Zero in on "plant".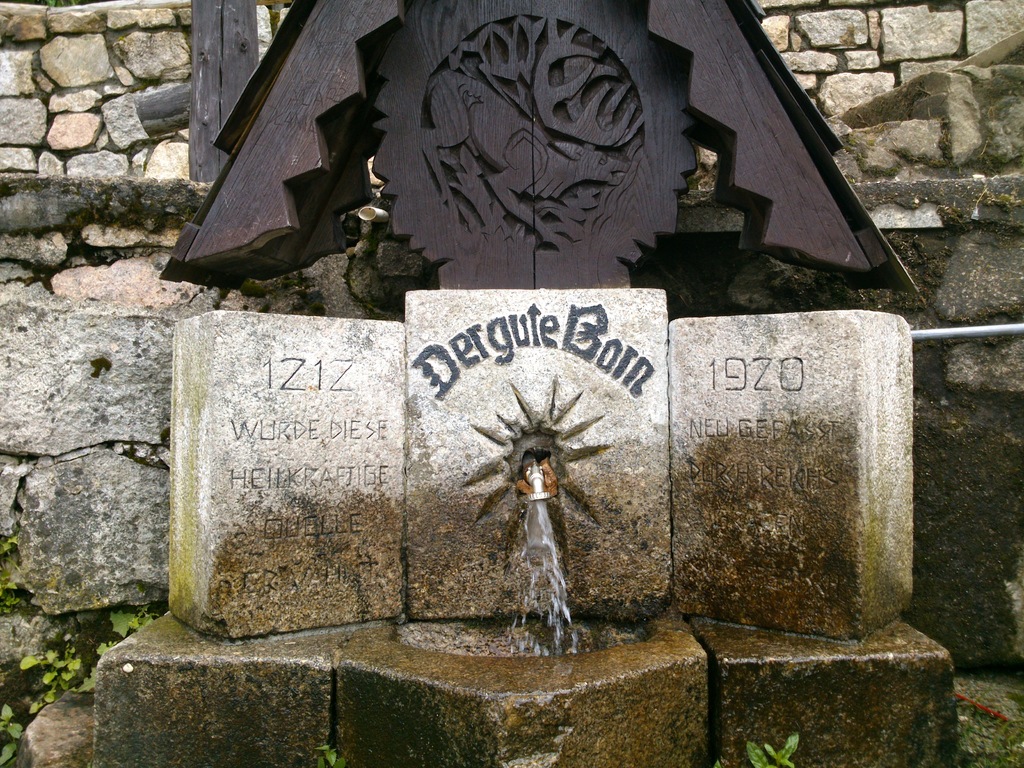
Zeroed in: pyautogui.locateOnScreen(0, 605, 163, 767).
